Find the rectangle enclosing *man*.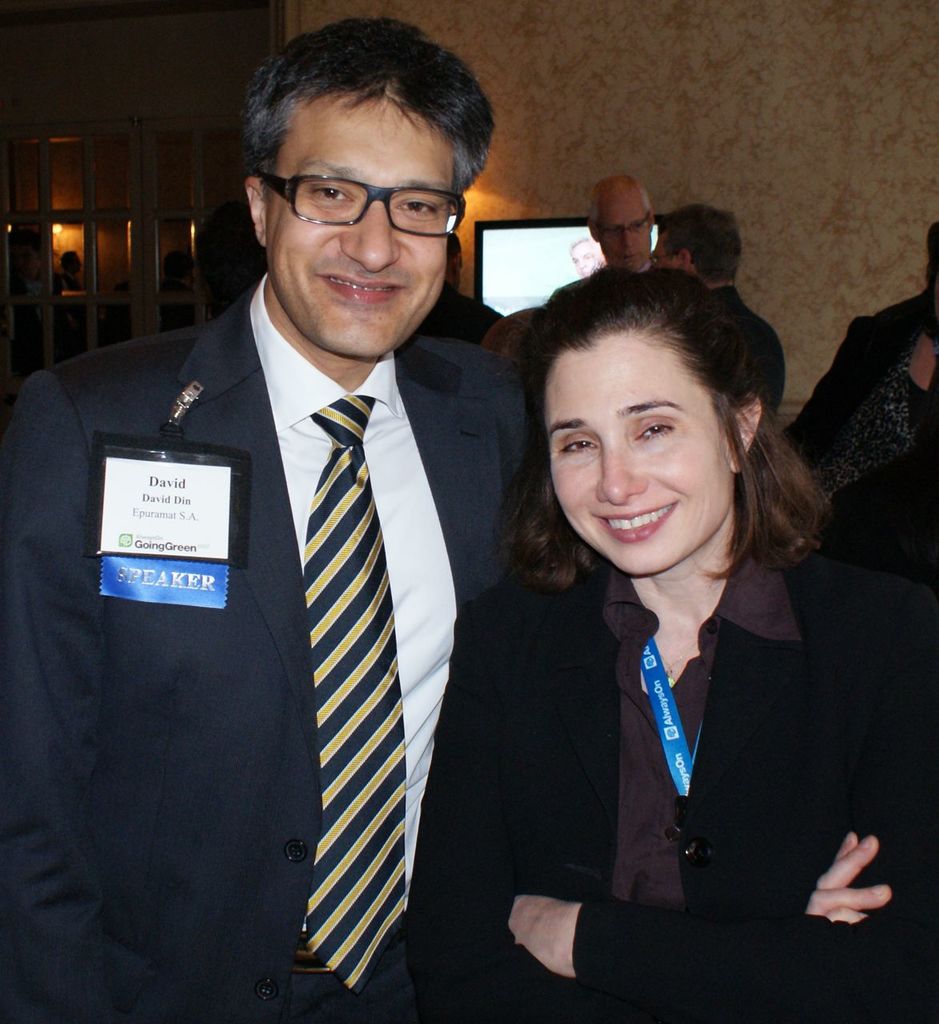
(left=545, top=174, right=653, bottom=303).
